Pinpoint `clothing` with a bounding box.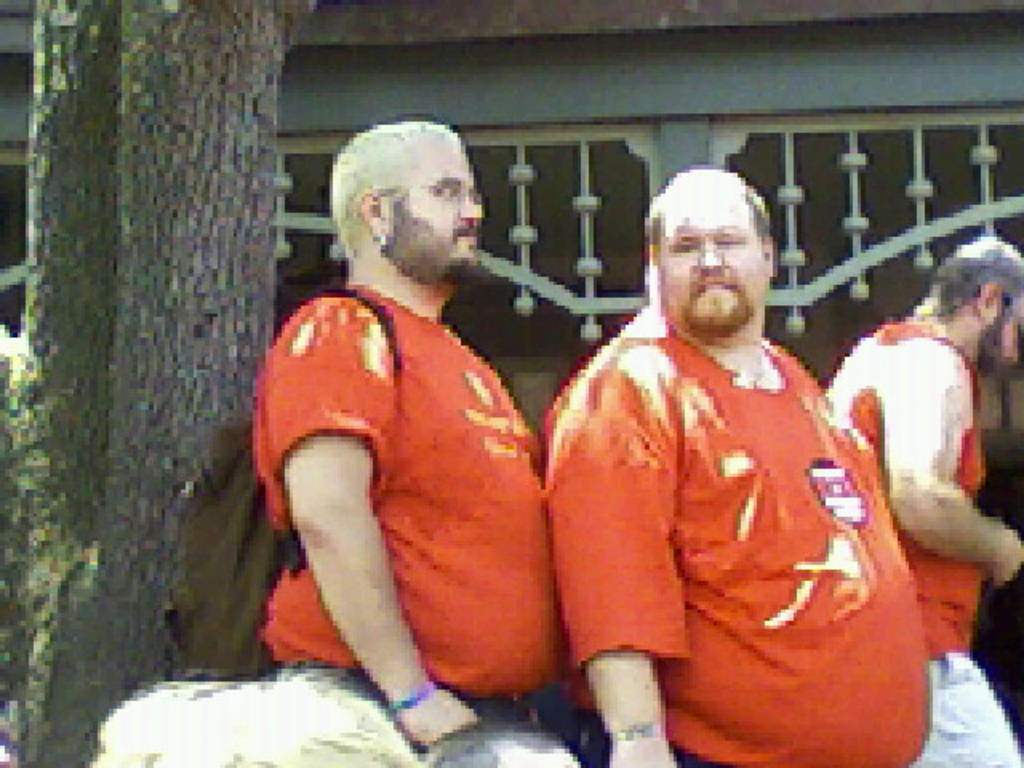
x1=549 y1=272 x2=914 y2=731.
